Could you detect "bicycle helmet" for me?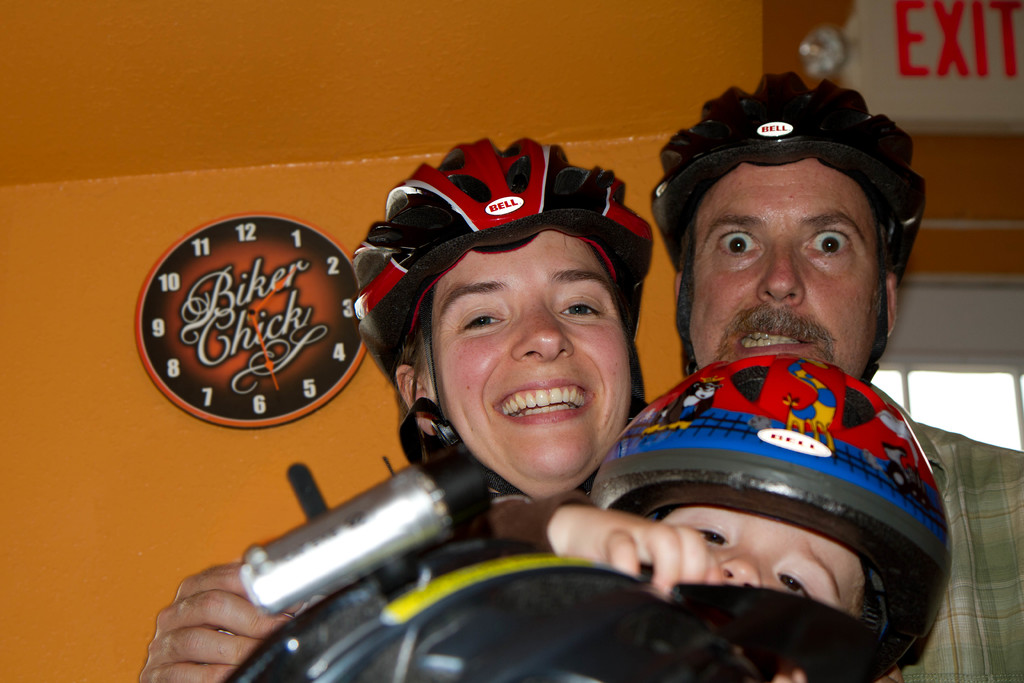
Detection result: 585, 352, 947, 662.
